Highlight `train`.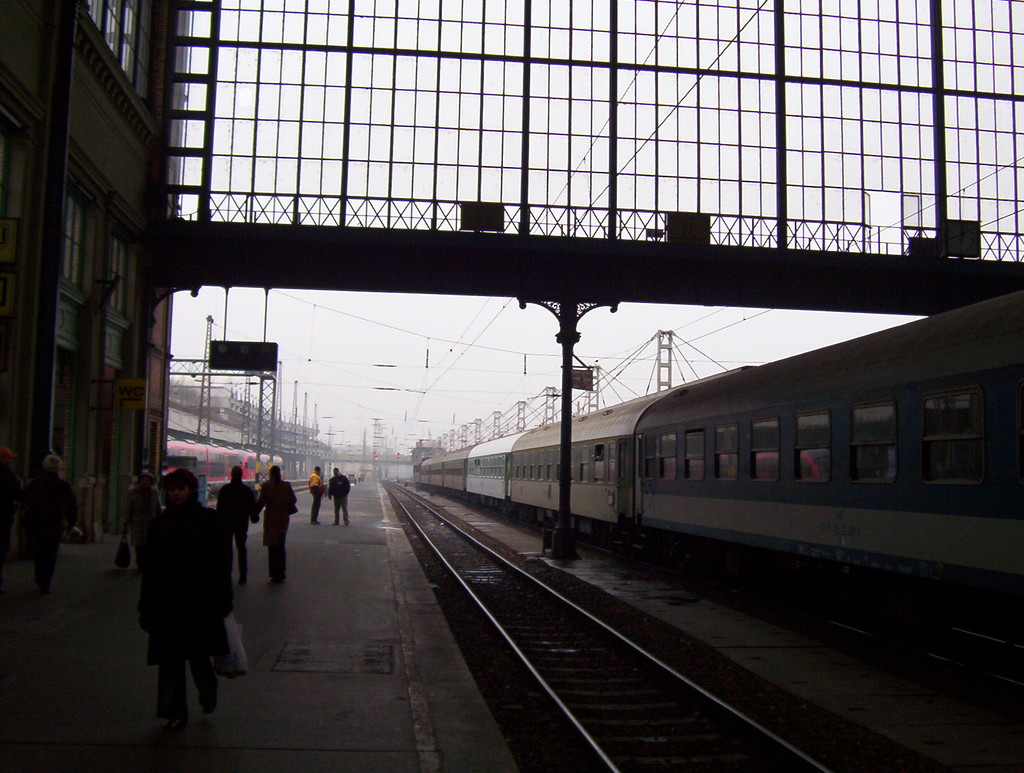
Highlighted region: select_region(157, 434, 285, 496).
